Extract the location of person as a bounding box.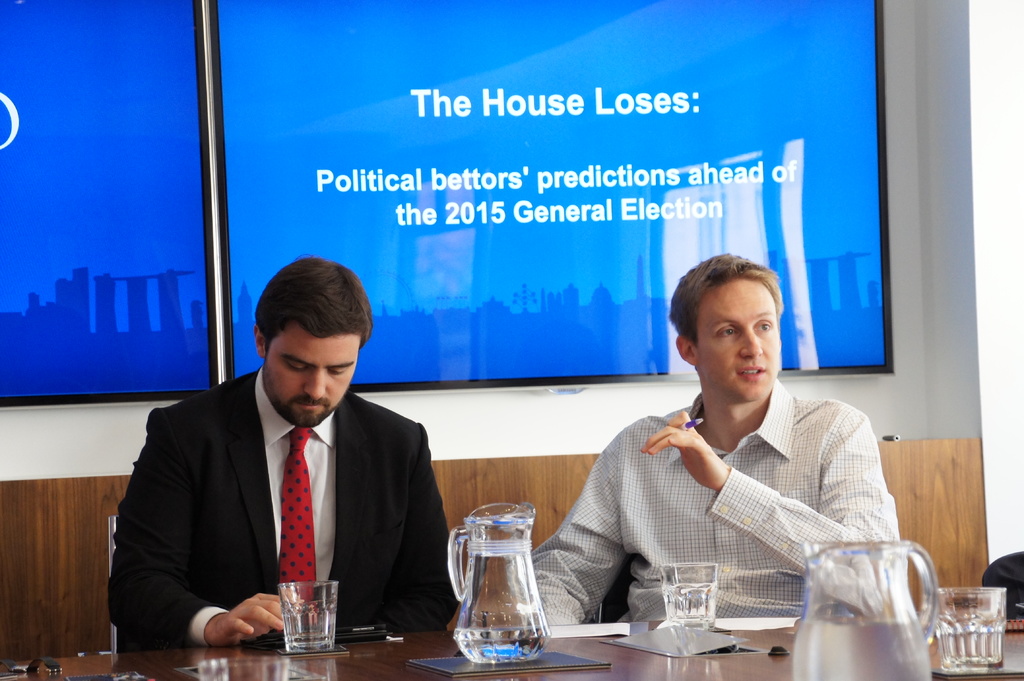
Rect(529, 259, 900, 625).
